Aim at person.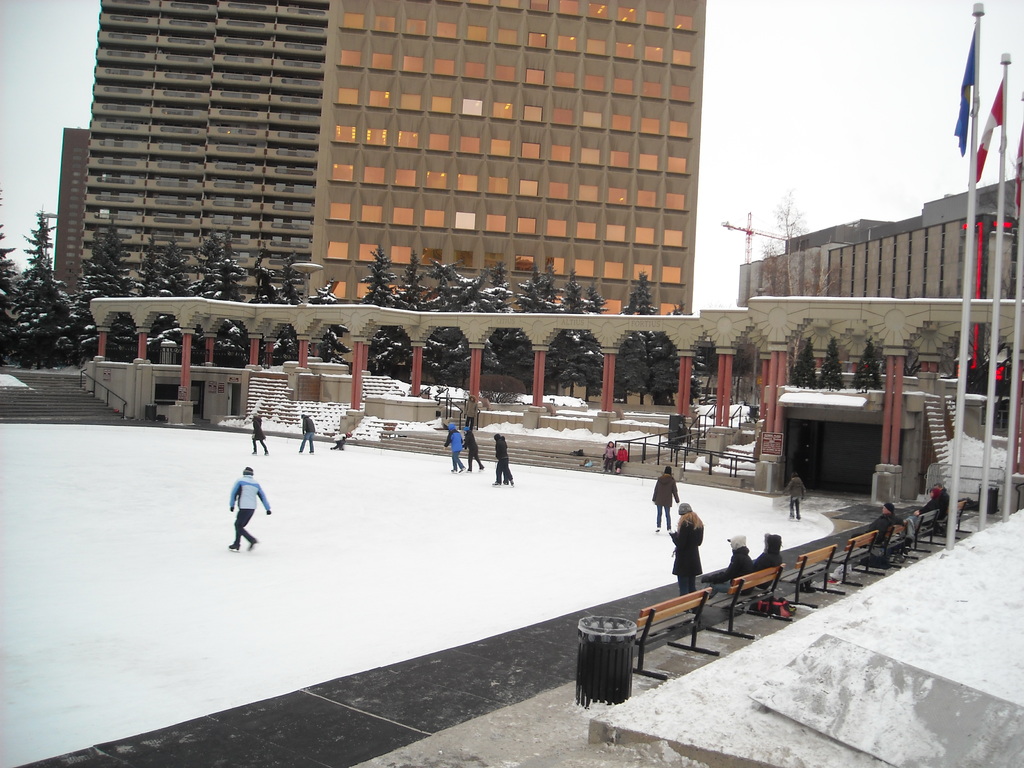
Aimed at 649, 465, 682, 535.
